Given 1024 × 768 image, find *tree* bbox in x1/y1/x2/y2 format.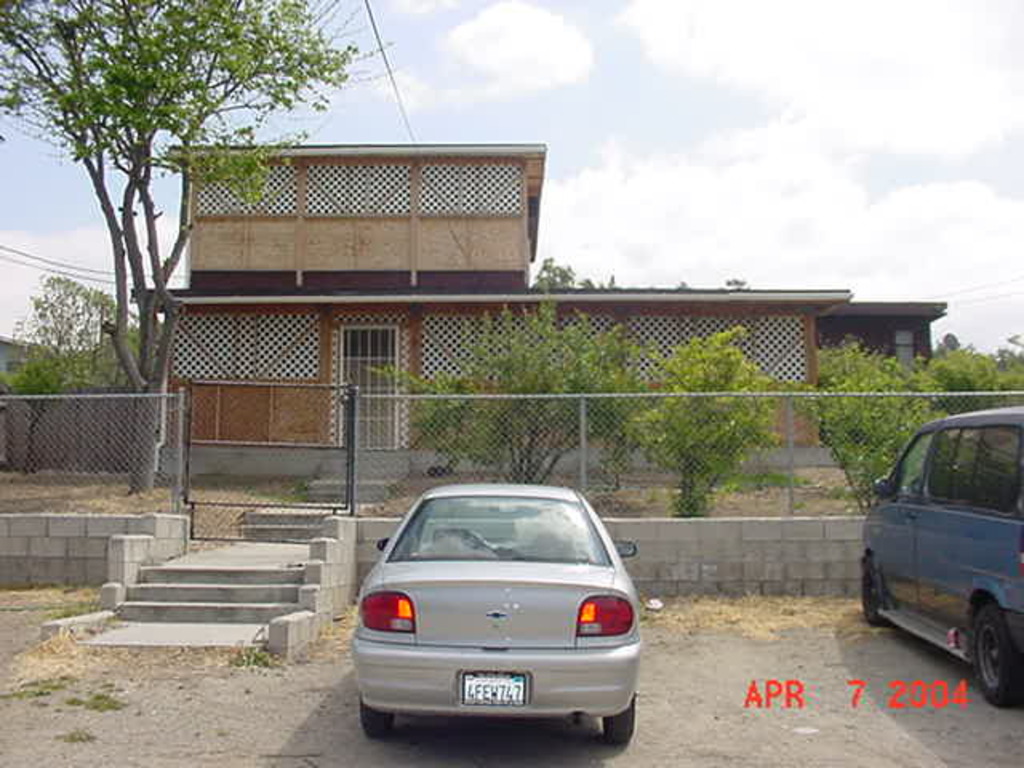
627/320/792/517.
